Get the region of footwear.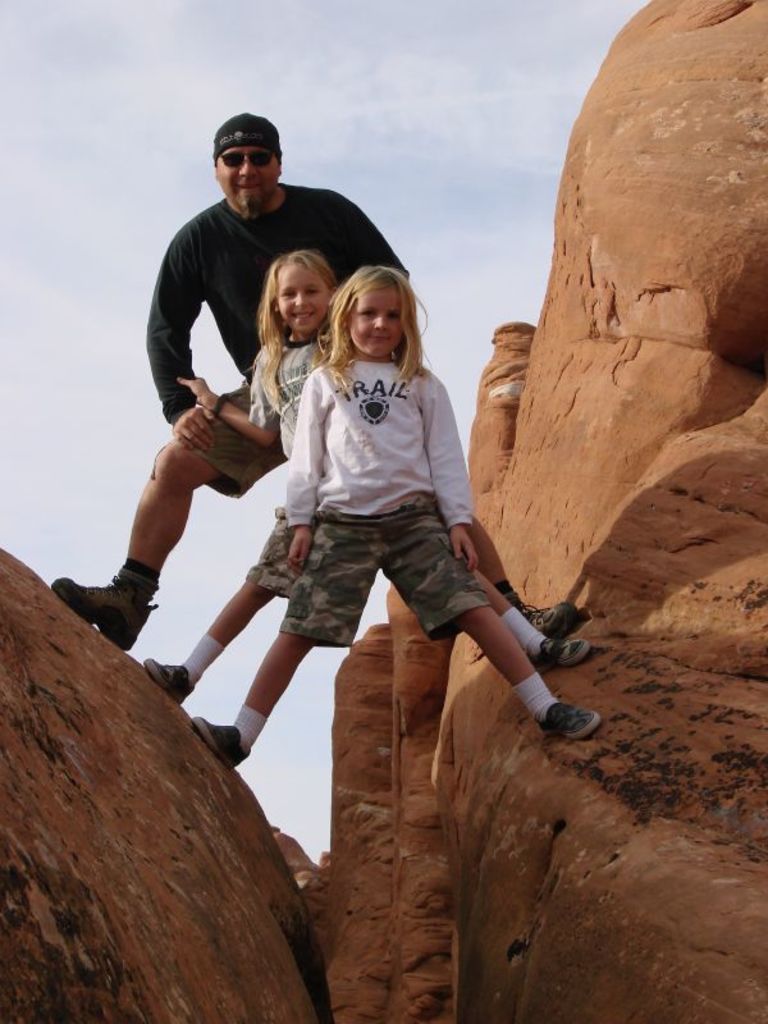
rect(516, 593, 581, 639).
